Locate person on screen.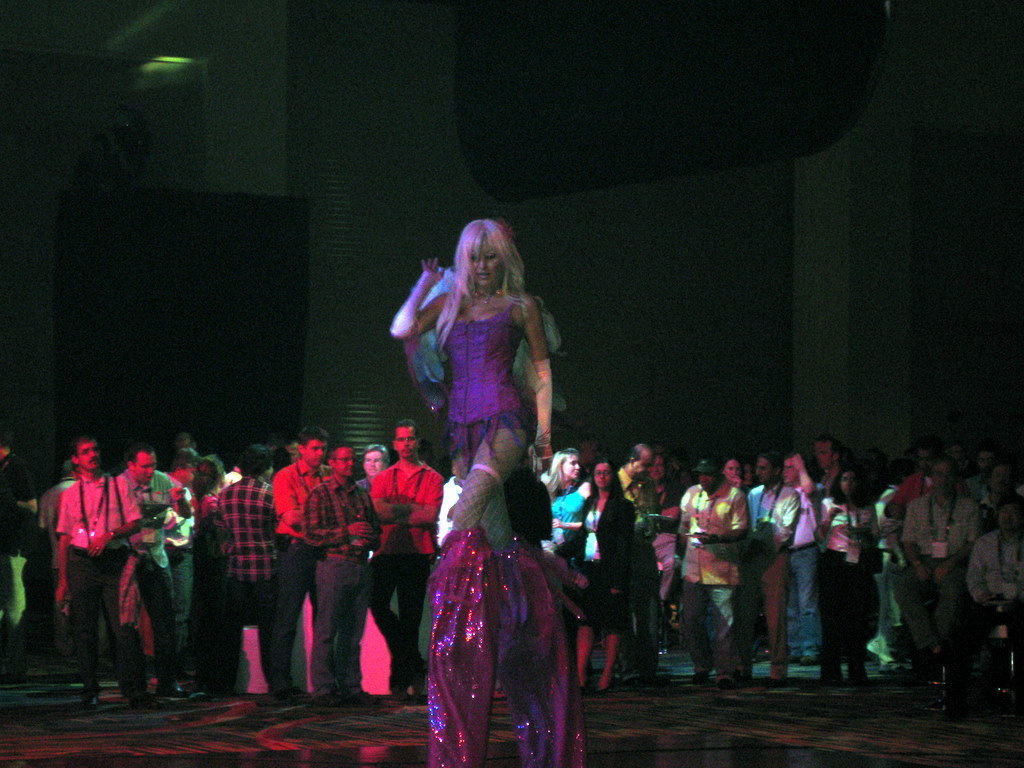
On screen at (0,427,39,662).
